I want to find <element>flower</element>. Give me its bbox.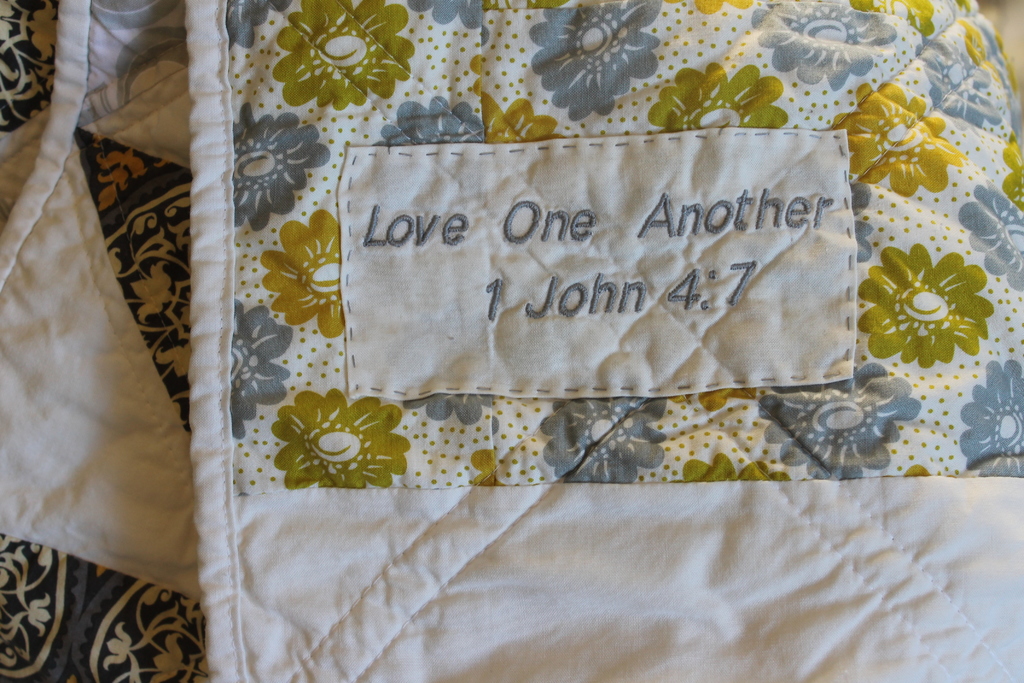
x1=753, y1=363, x2=928, y2=481.
